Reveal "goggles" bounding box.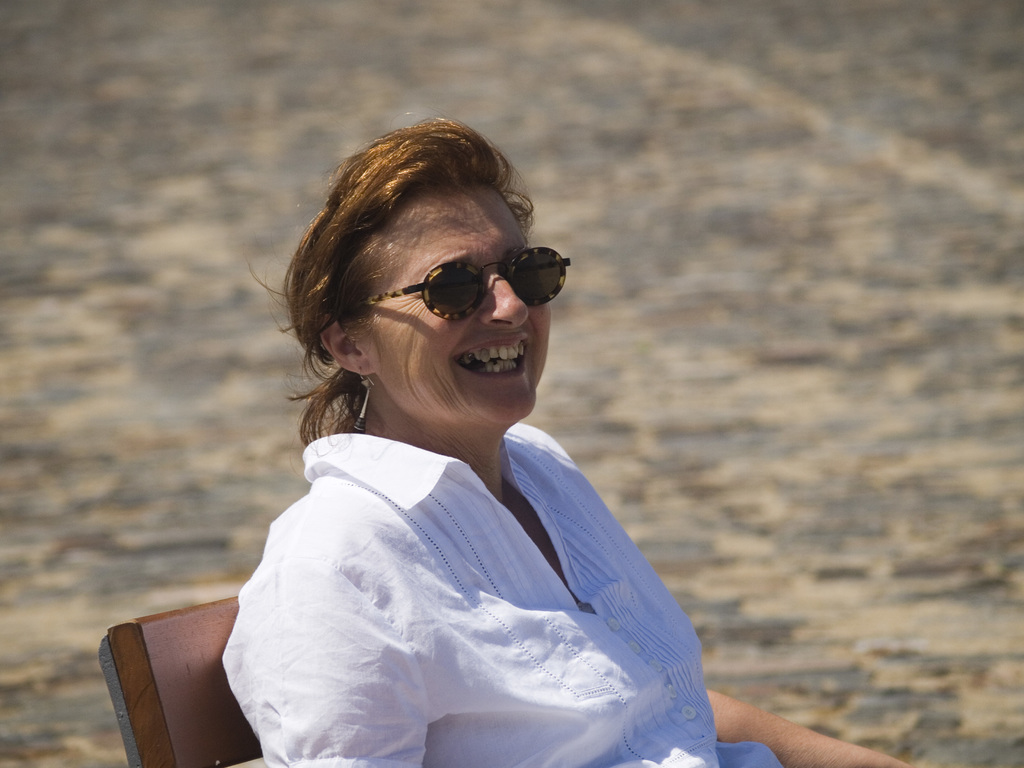
Revealed: select_region(367, 259, 575, 314).
